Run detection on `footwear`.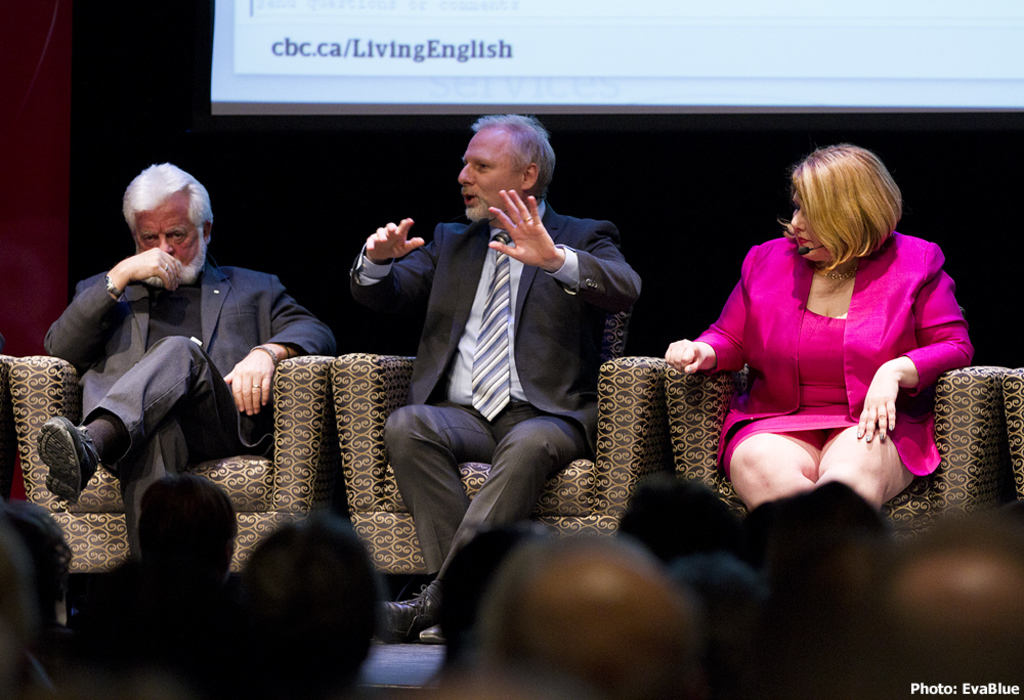
Result: box(378, 588, 439, 637).
